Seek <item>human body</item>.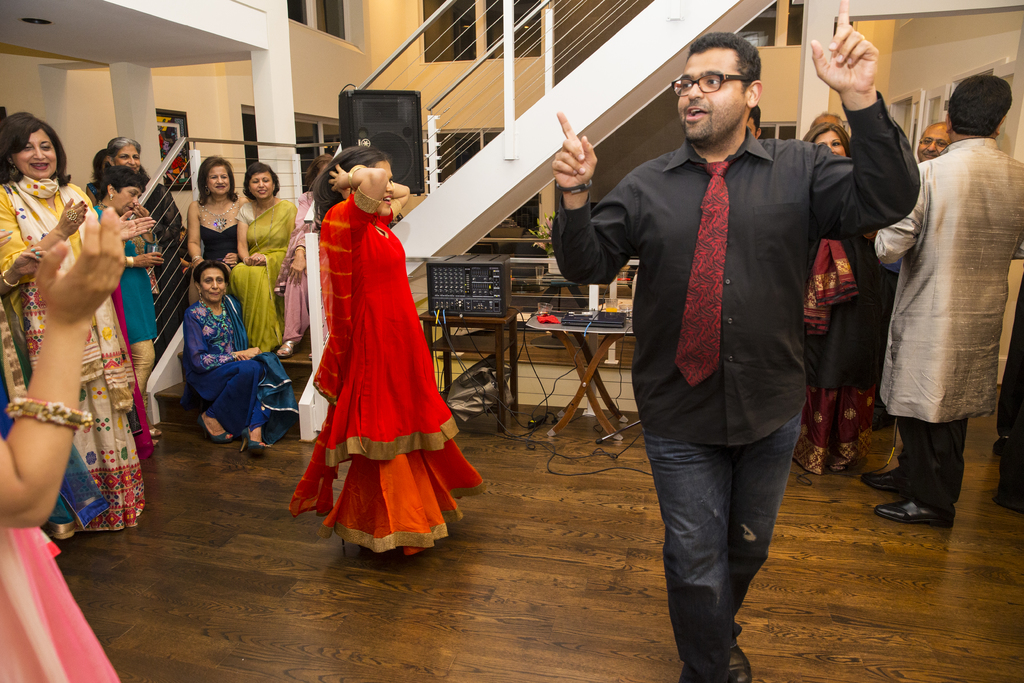
pyautogui.locateOnScreen(317, 162, 479, 556).
